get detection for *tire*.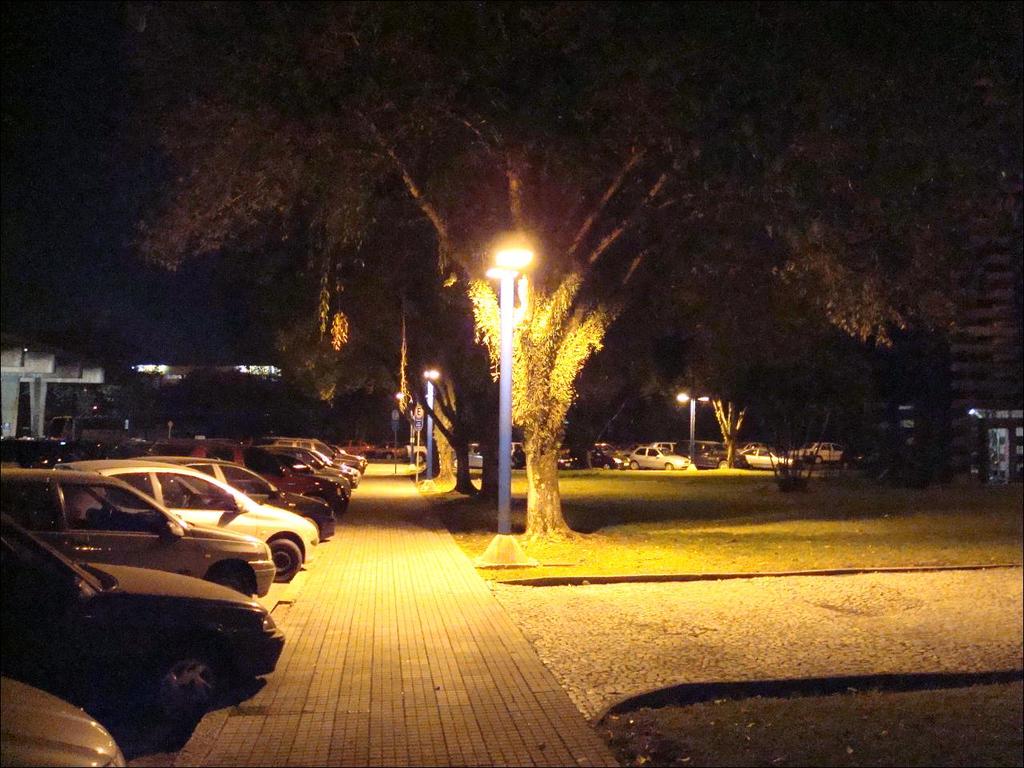
Detection: bbox=[144, 648, 226, 708].
